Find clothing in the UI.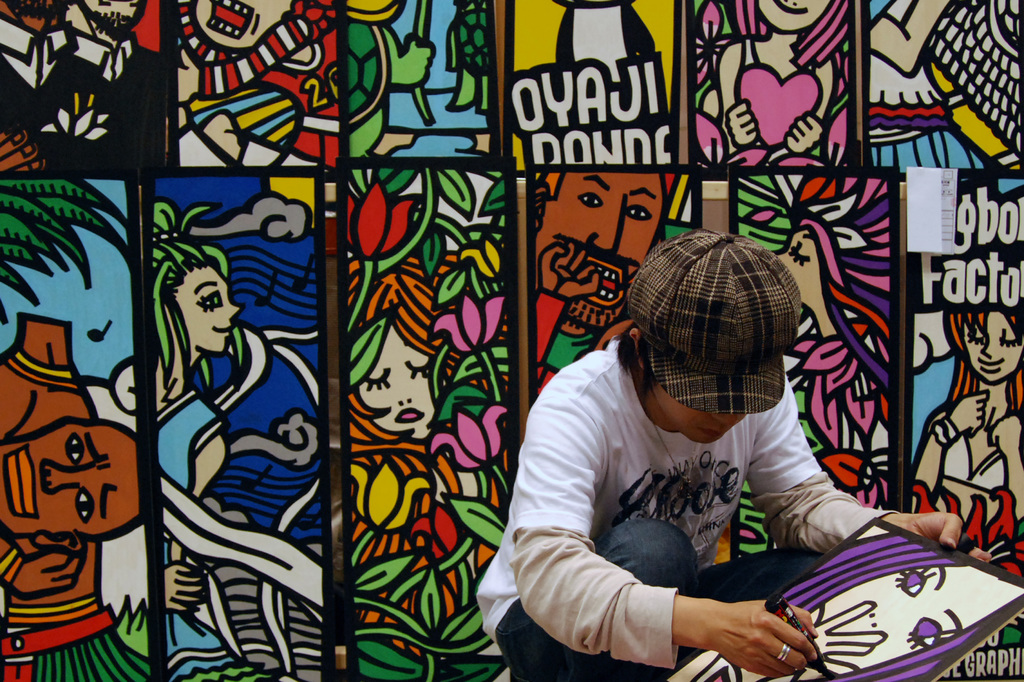
UI element at {"left": 0, "top": 13, "right": 73, "bottom": 173}.
